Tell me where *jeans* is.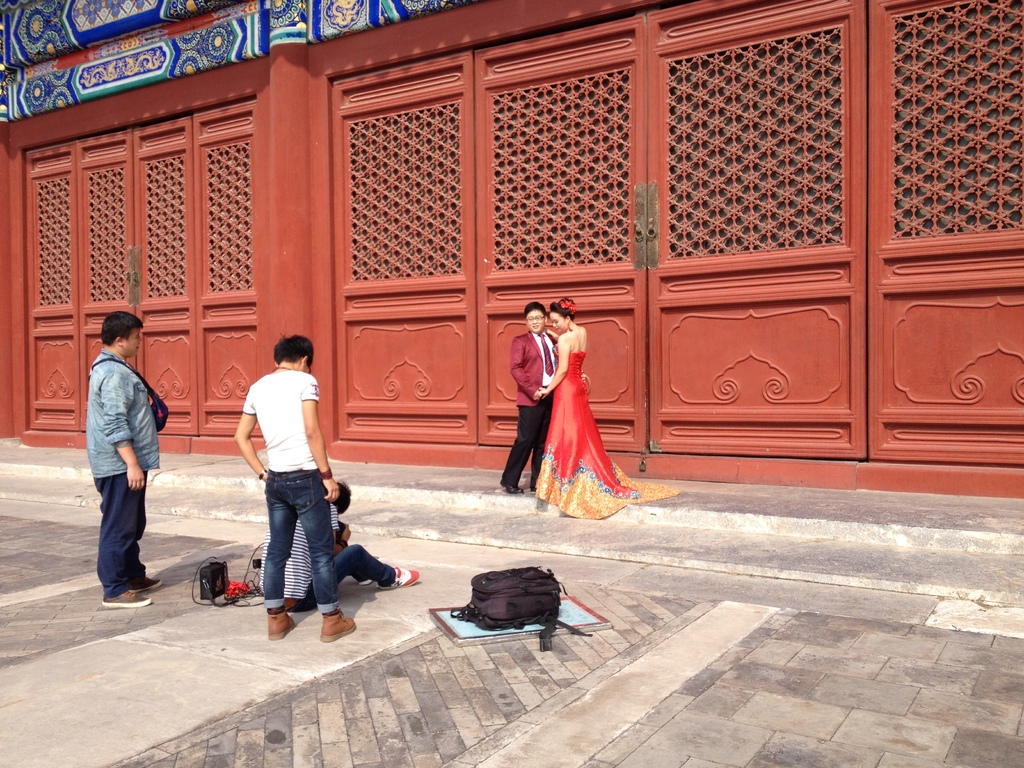
*jeans* is at 496, 395, 554, 486.
